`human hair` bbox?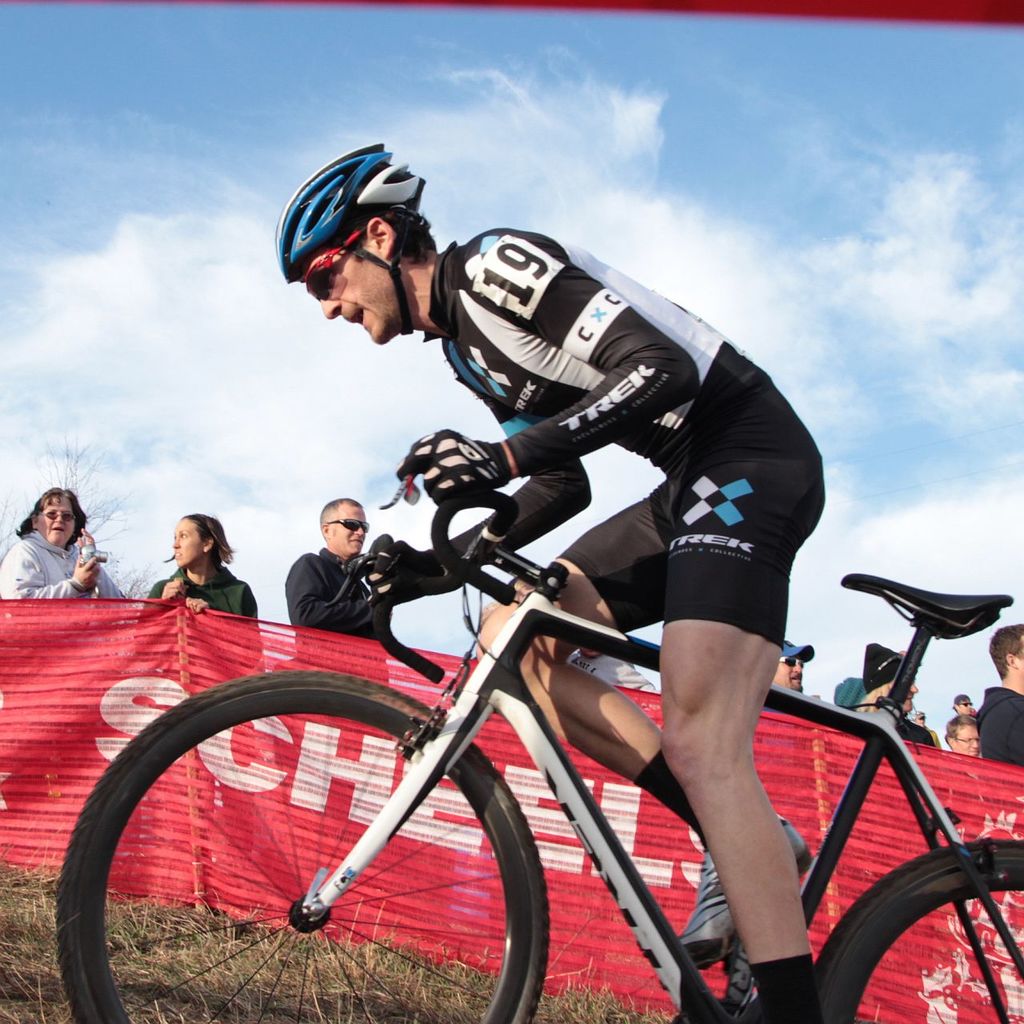
box=[989, 621, 1023, 681]
